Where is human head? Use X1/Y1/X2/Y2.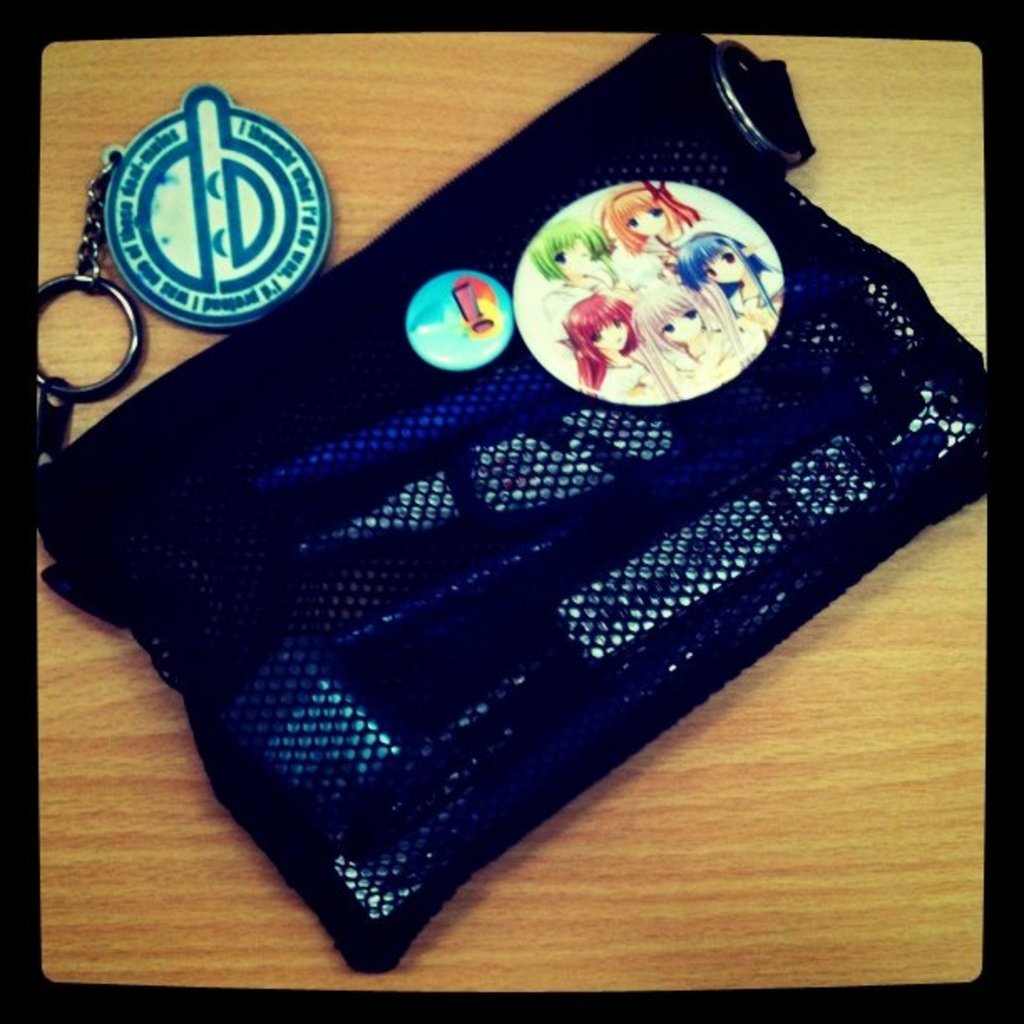
604/174/686/241.
